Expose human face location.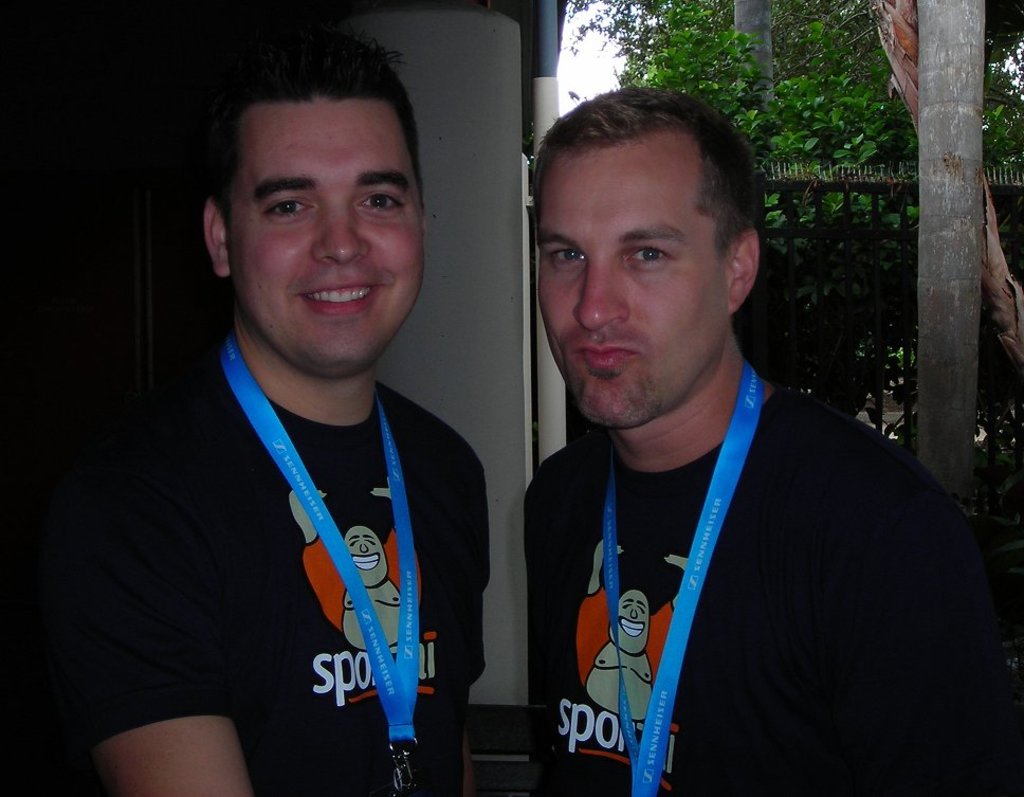
Exposed at [left=224, top=89, right=424, bottom=381].
